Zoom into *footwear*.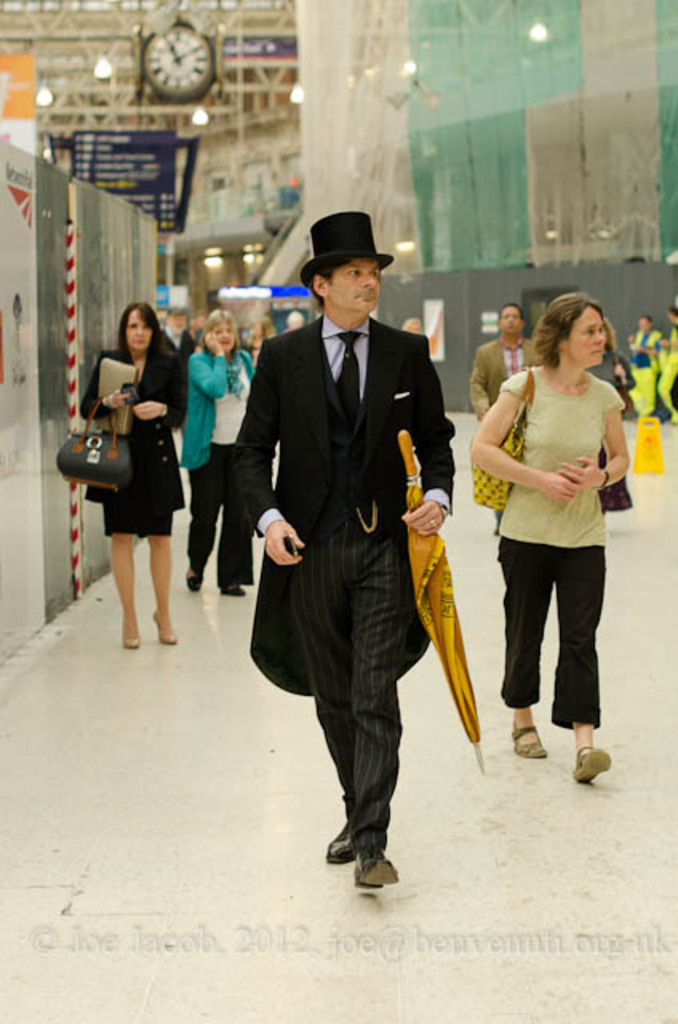
Zoom target: (left=315, top=810, right=365, bottom=864).
